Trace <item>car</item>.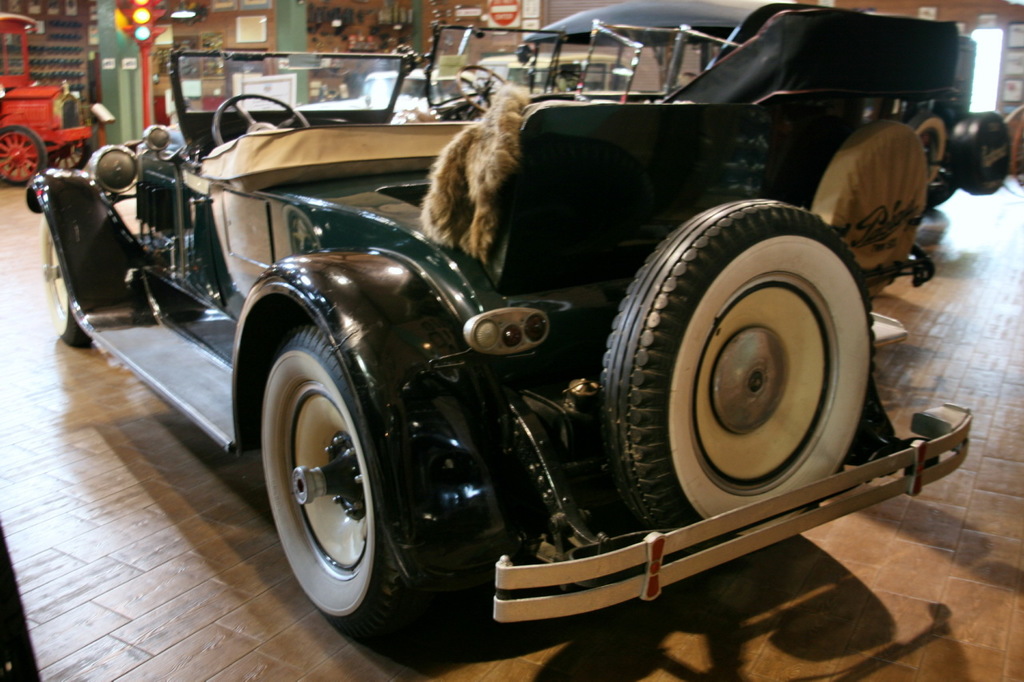
Traced to <region>473, 59, 624, 95</region>.
